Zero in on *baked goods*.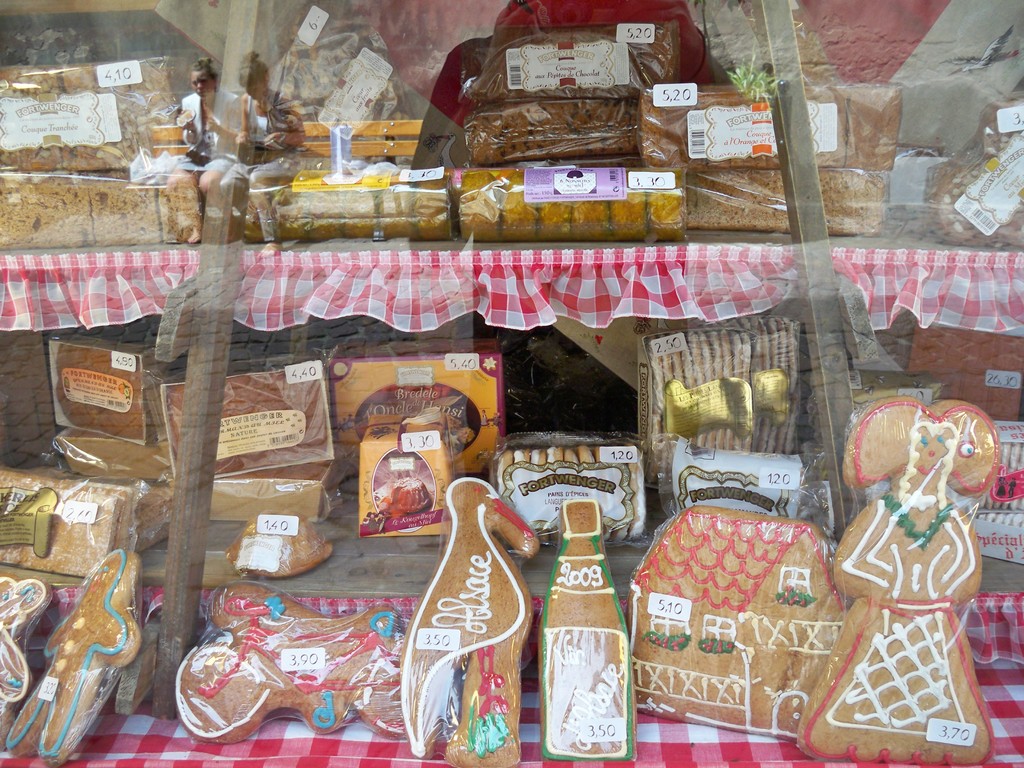
Zeroed in: [left=788, top=400, right=1002, bottom=767].
